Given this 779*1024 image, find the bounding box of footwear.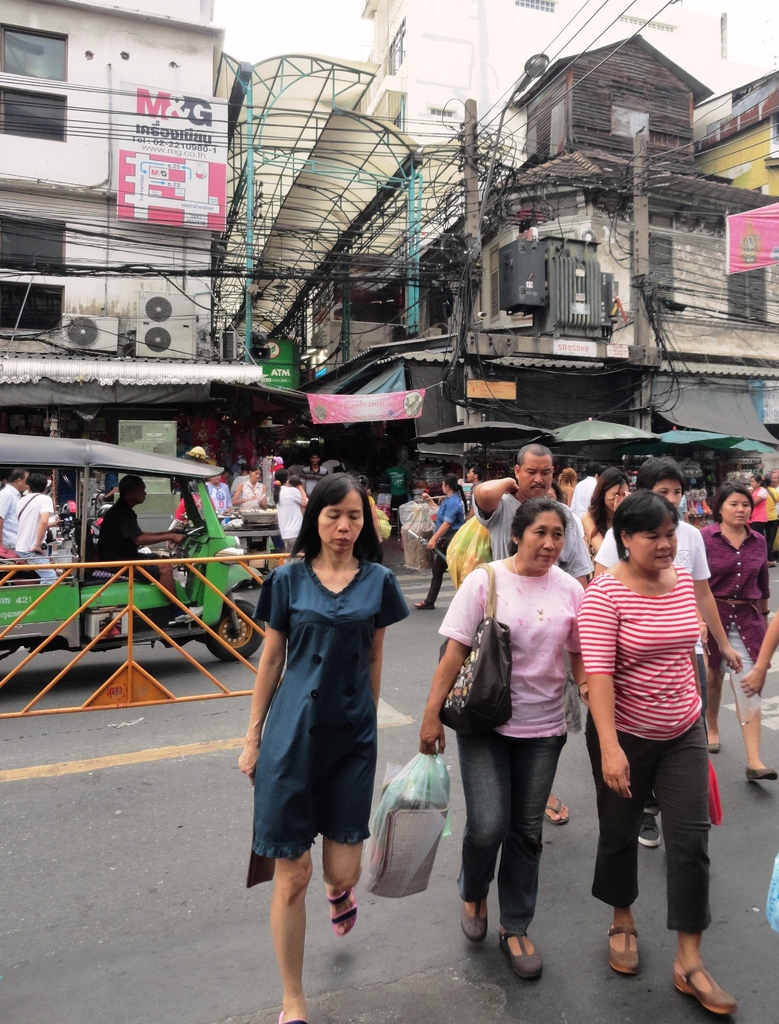
BBox(543, 786, 569, 821).
